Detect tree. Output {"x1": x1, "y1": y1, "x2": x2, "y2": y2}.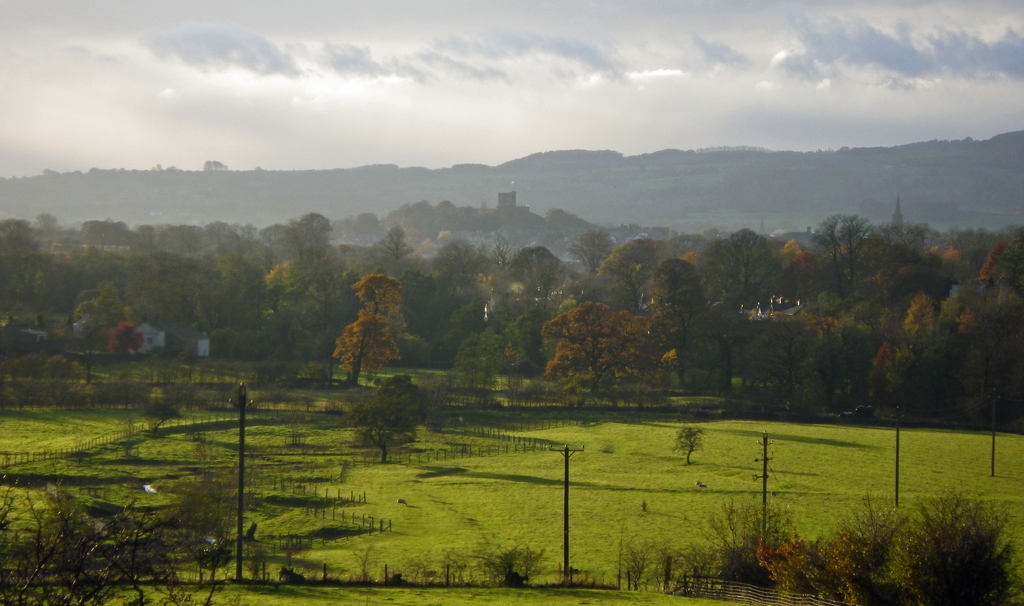
{"x1": 352, "y1": 372, "x2": 432, "y2": 464}.
